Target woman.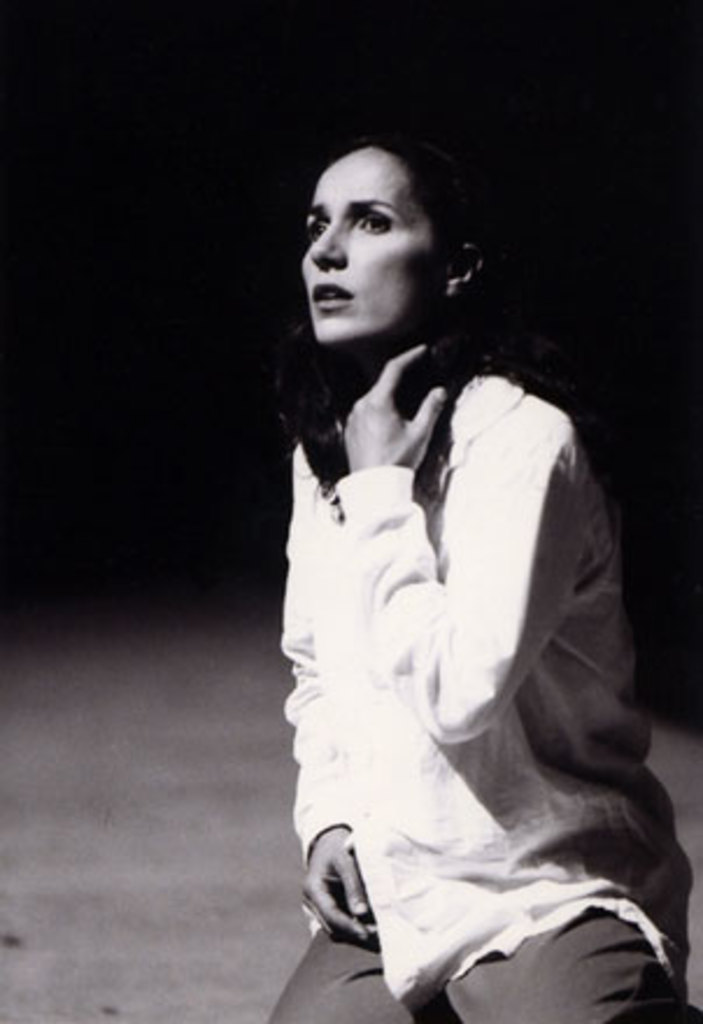
Target region: detection(184, 130, 698, 1022).
